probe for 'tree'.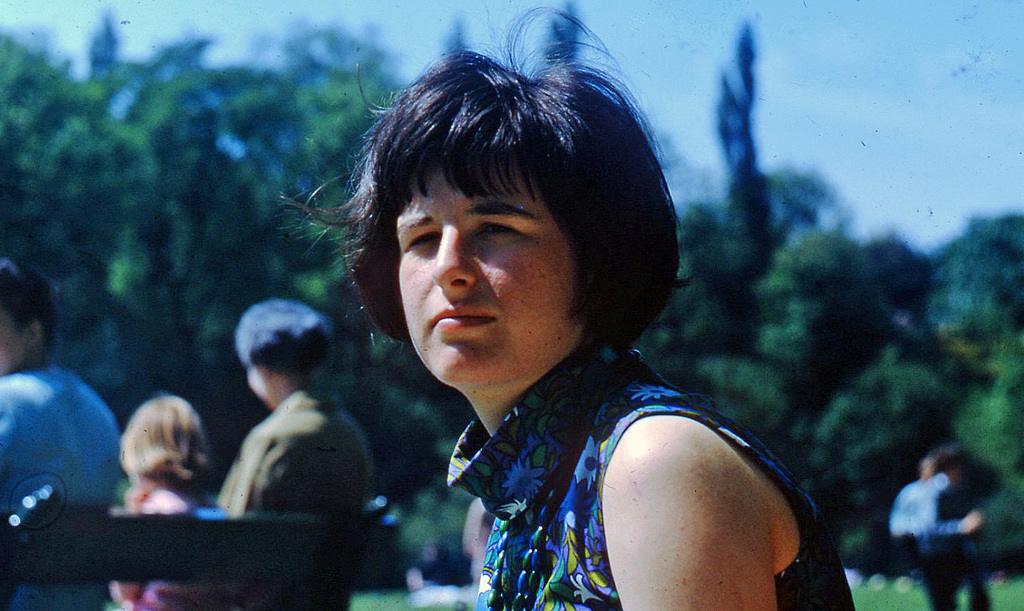
Probe result: (x1=800, y1=339, x2=932, y2=551).
